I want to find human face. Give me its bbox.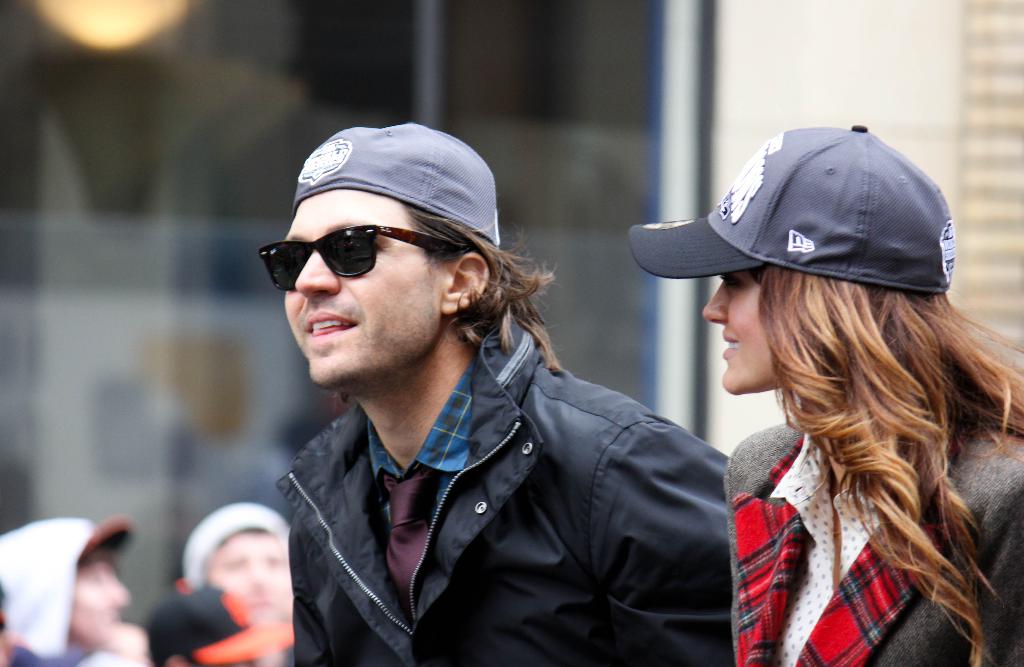
box(286, 190, 436, 389).
